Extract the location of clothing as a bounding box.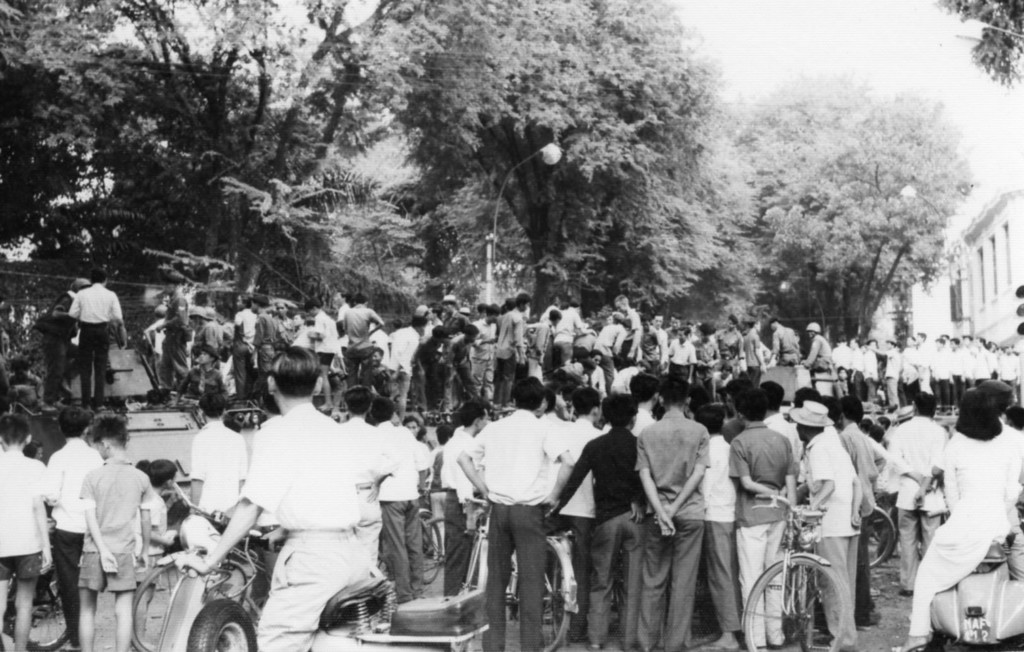
left=342, top=304, right=376, bottom=386.
